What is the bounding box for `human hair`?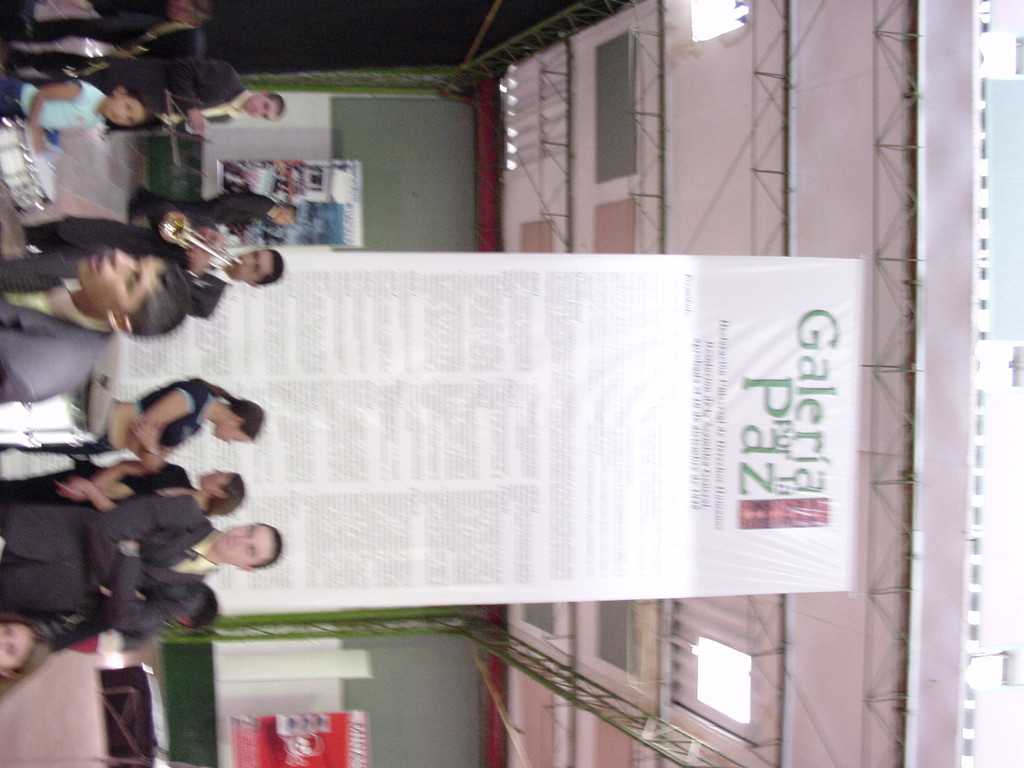
Rect(200, 476, 246, 517).
